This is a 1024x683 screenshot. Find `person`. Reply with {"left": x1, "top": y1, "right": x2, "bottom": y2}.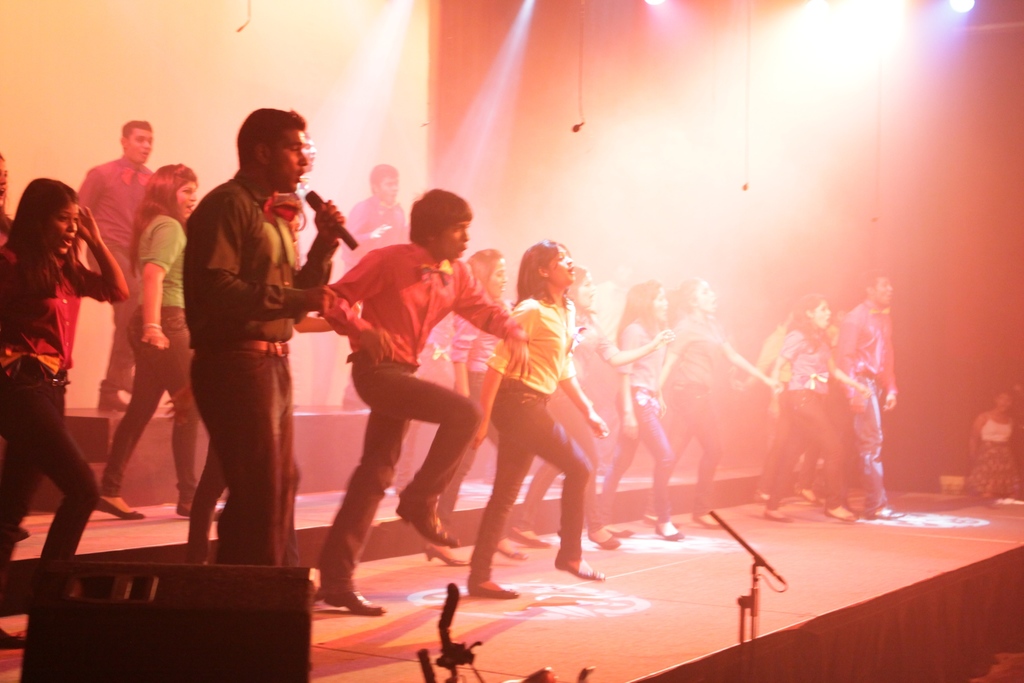
{"left": 339, "top": 165, "right": 404, "bottom": 262}.
